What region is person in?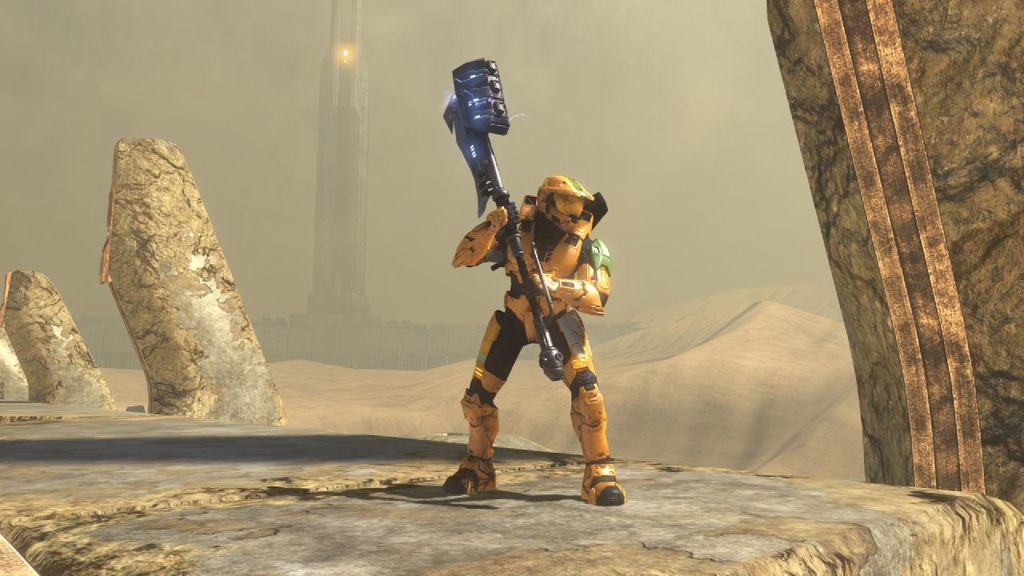
bbox(446, 154, 590, 477).
